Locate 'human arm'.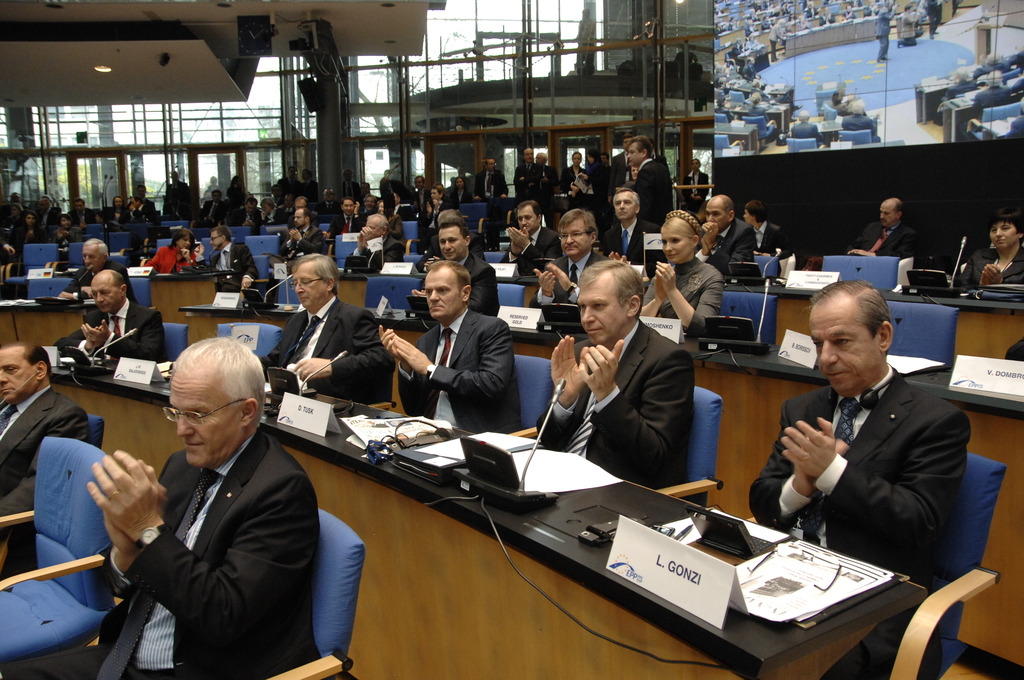
Bounding box: left=509, top=224, right=565, bottom=275.
